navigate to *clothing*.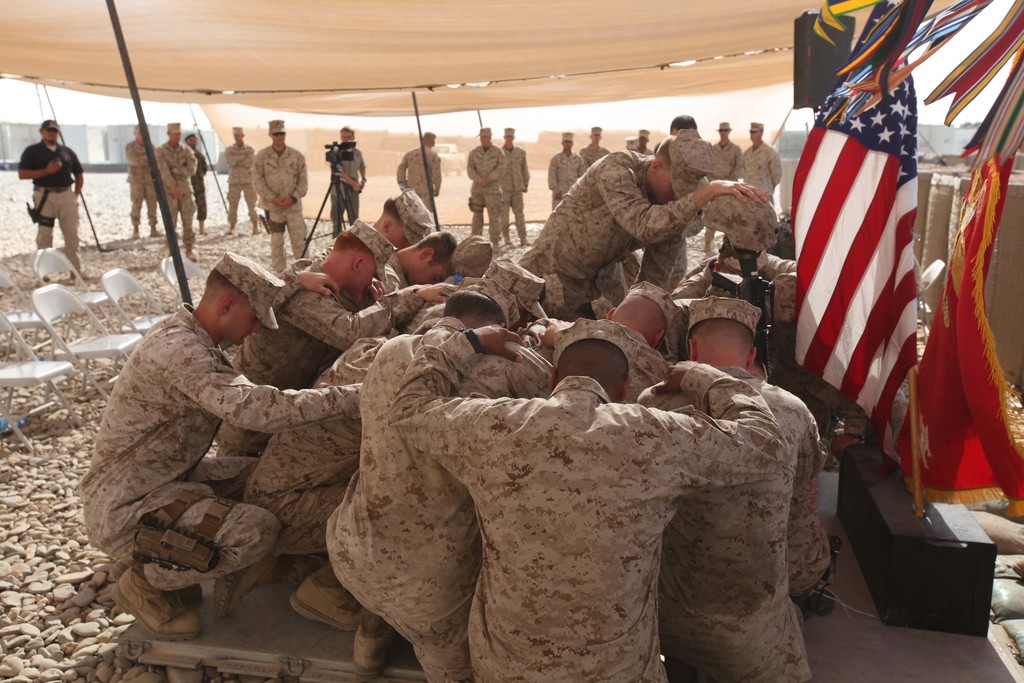
Navigation target: 577 142 614 178.
